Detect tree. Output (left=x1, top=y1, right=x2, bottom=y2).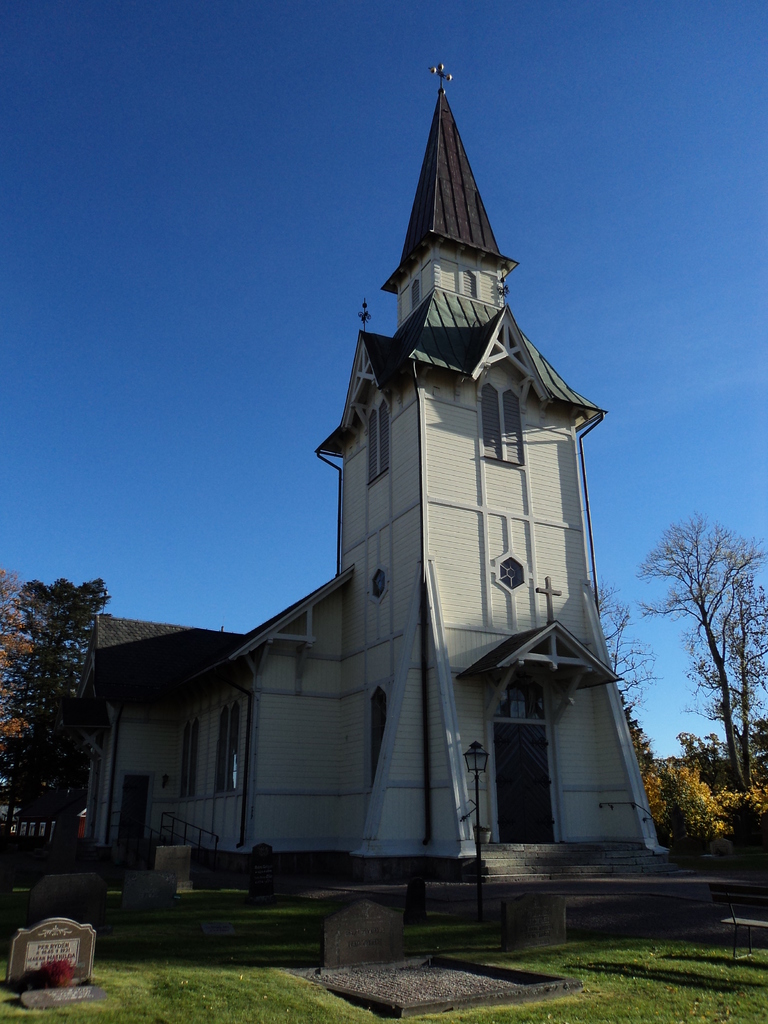
(left=0, top=577, right=120, bottom=832).
